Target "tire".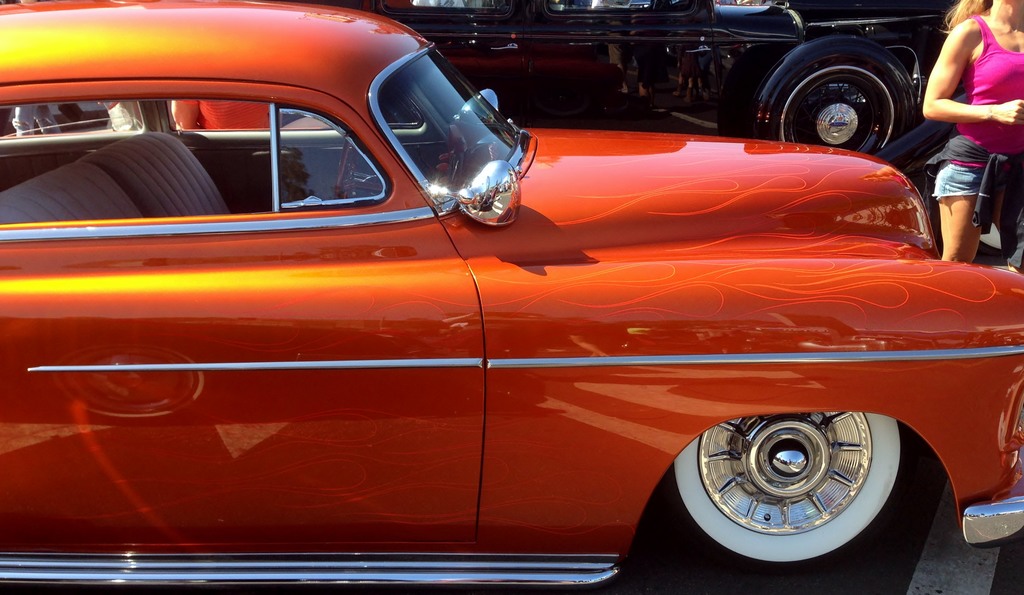
Target region: x1=633, y1=400, x2=953, y2=589.
